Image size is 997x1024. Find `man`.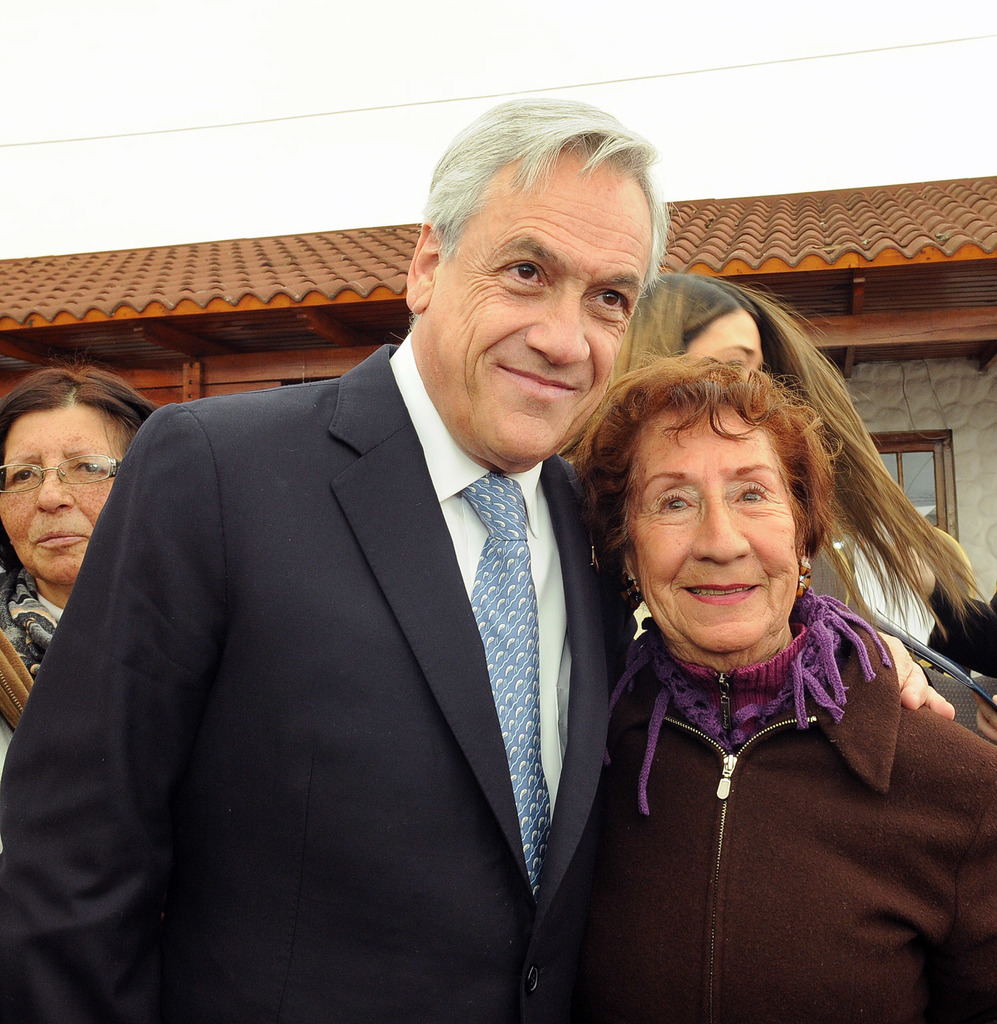
bbox=[43, 145, 684, 1023].
